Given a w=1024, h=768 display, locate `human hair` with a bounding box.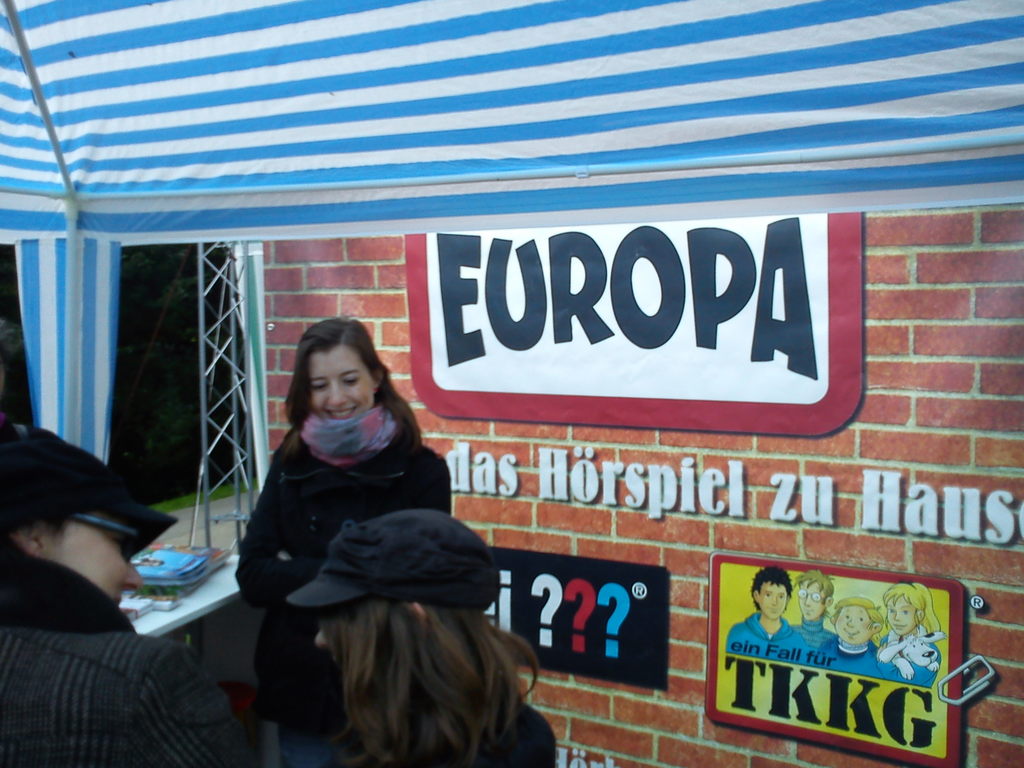
Located: locate(274, 586, 550, 767).
